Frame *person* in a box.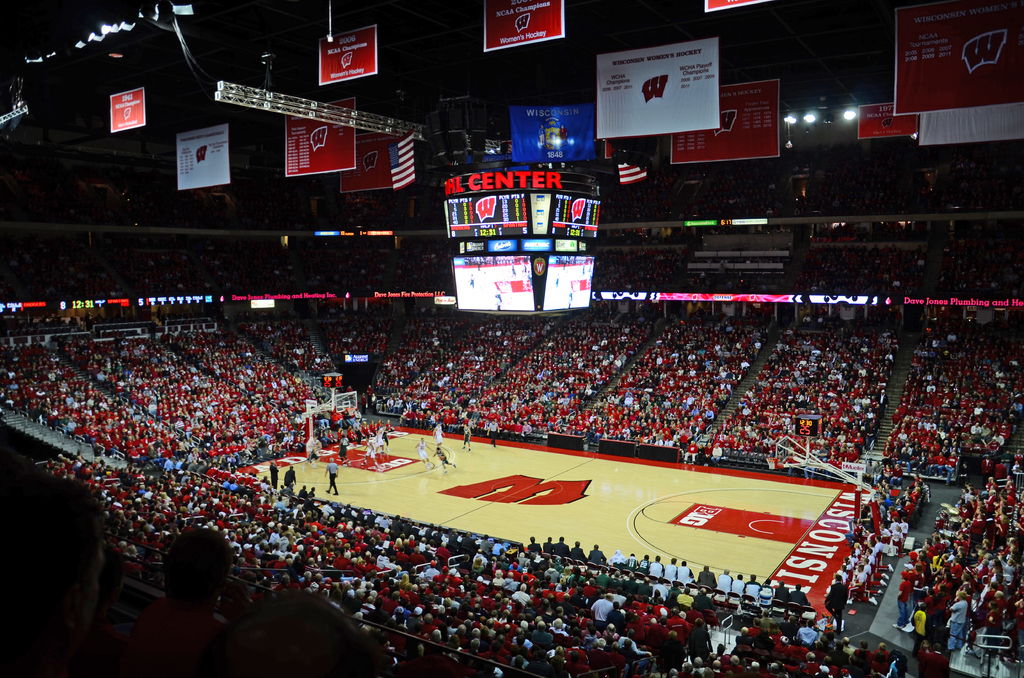
locate(788, 581, 812, 604).
